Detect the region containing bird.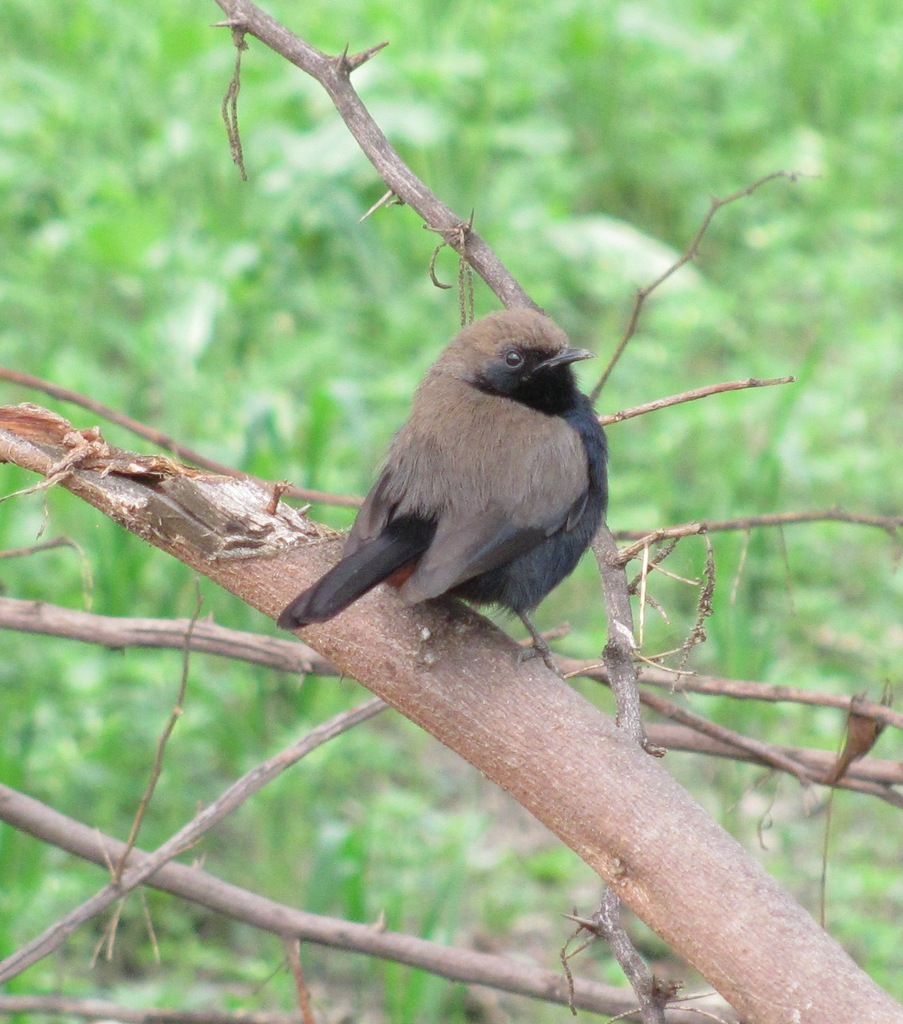
{"left": 268, "top": 297, "right": 600, "bottom": 677}.
